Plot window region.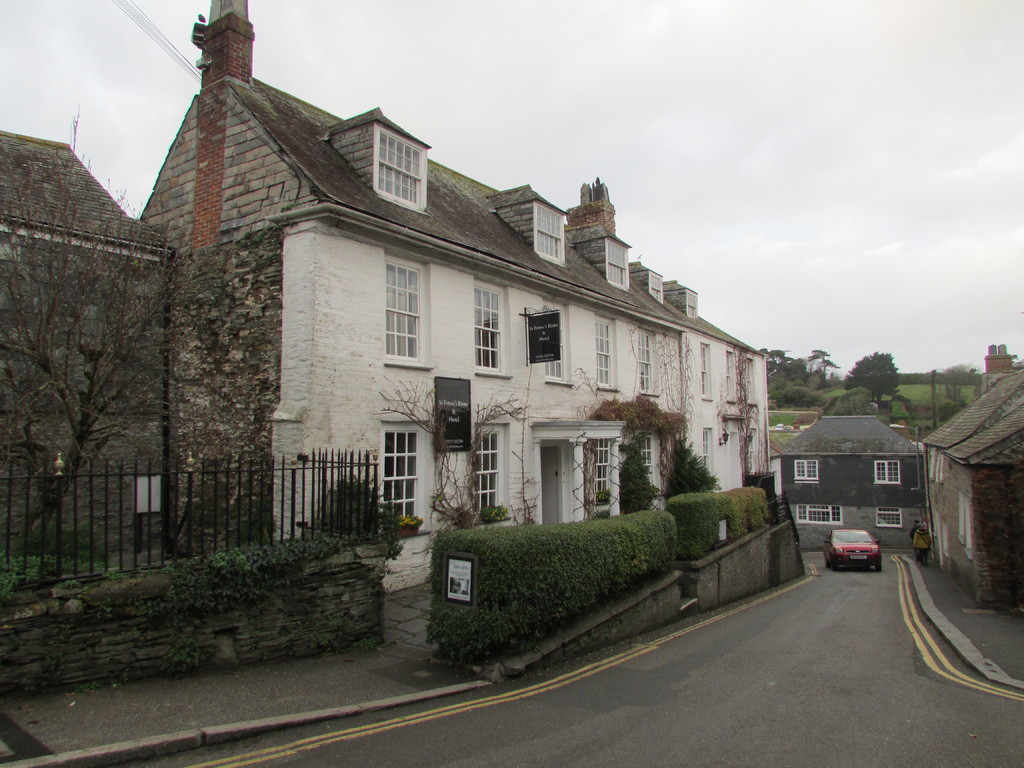
Plotted at rect(874, 505, 906, 531).
